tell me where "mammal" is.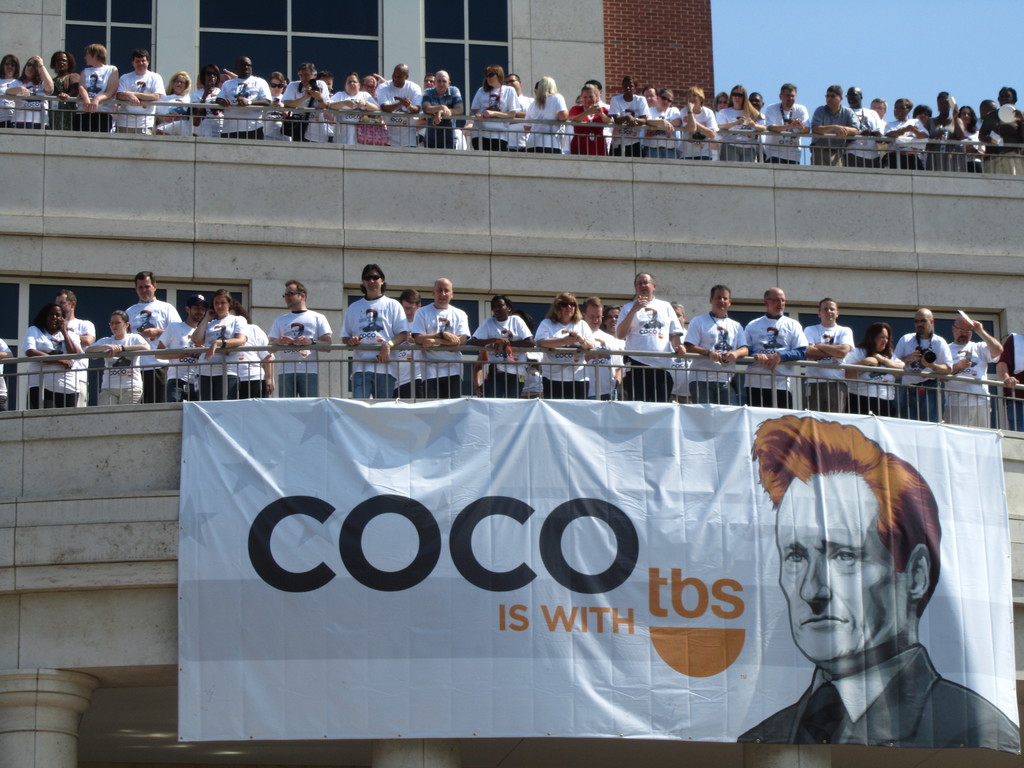
"mammal" is at Rect(692, 282, 747, 401).
